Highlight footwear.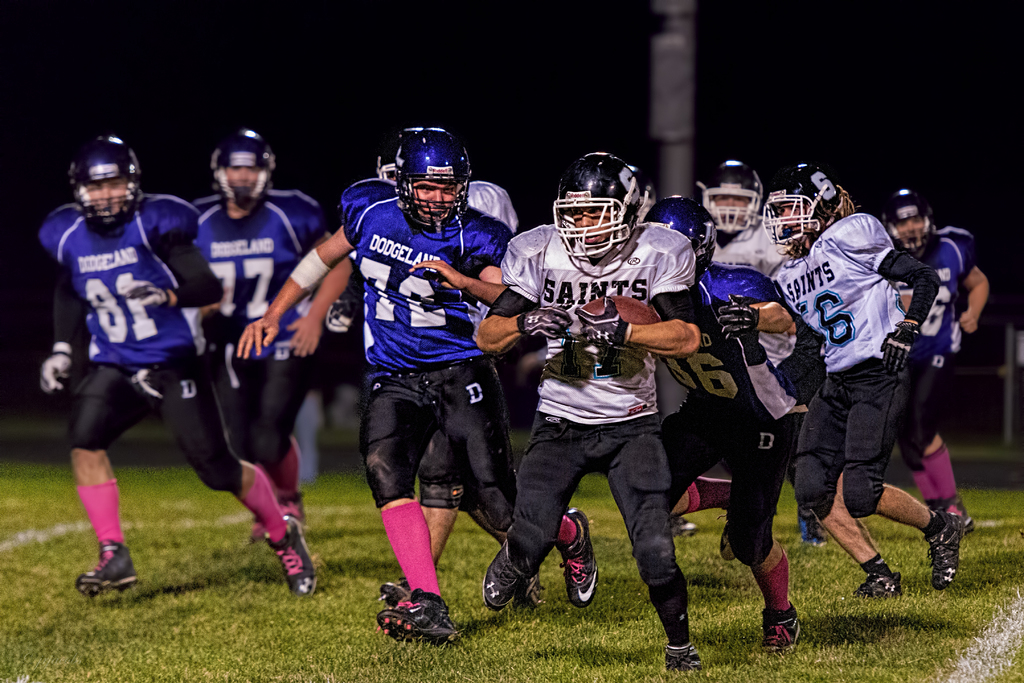
Highlighted region: locate(796, 516, 828, 547).
